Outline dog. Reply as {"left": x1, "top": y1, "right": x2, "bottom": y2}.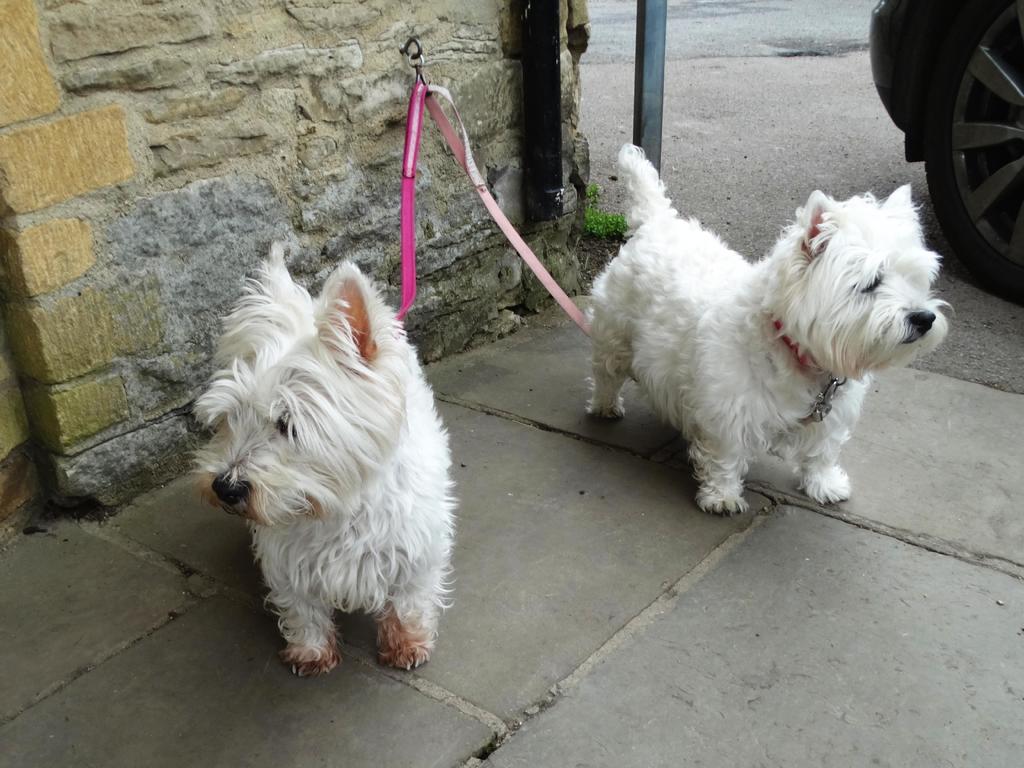
{"left": 178, "top": 236, "right": 457, "bottom": 678}.
